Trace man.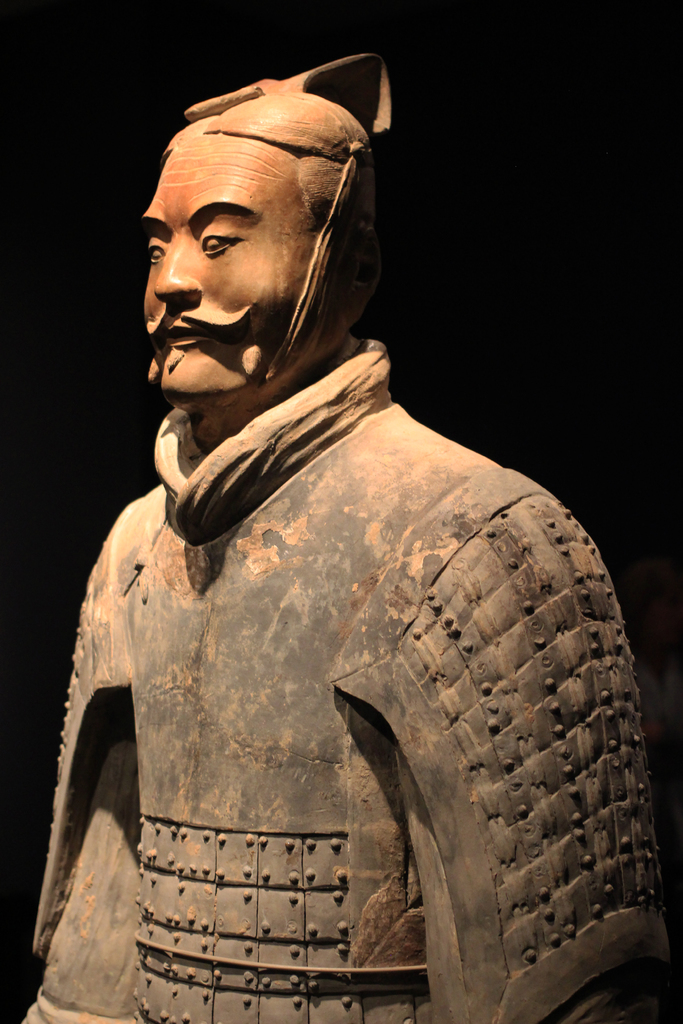
Traced to (53, 54, 615, 998).
